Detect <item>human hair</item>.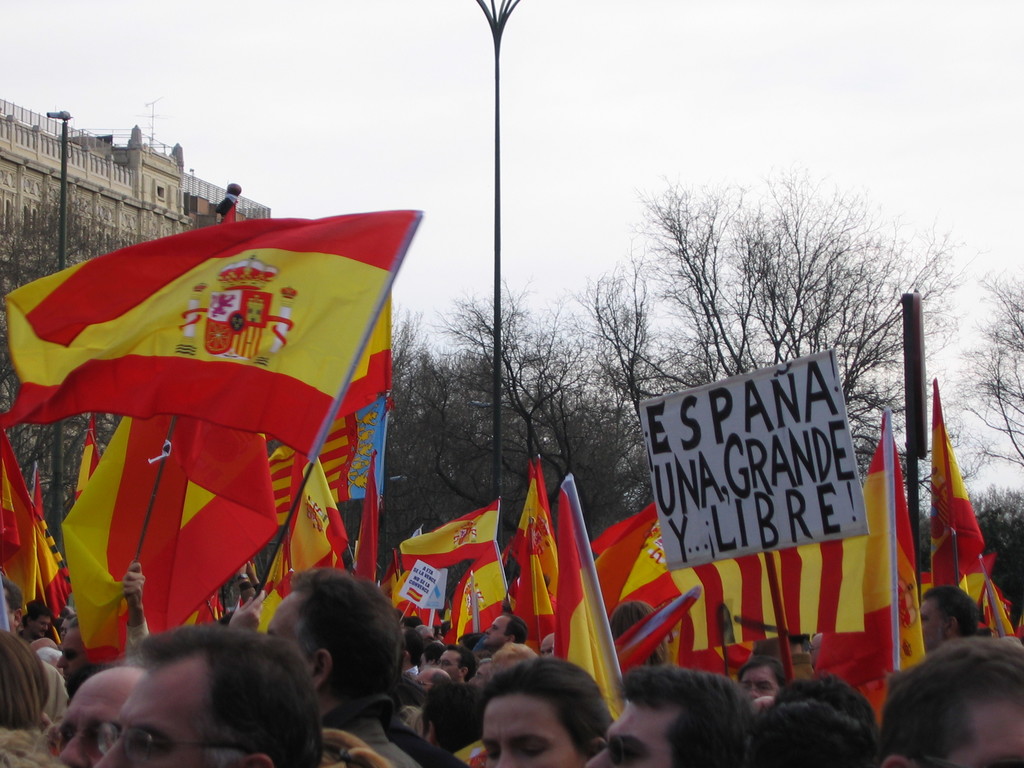
Detected at select_region(102, 652, 145, 669).
